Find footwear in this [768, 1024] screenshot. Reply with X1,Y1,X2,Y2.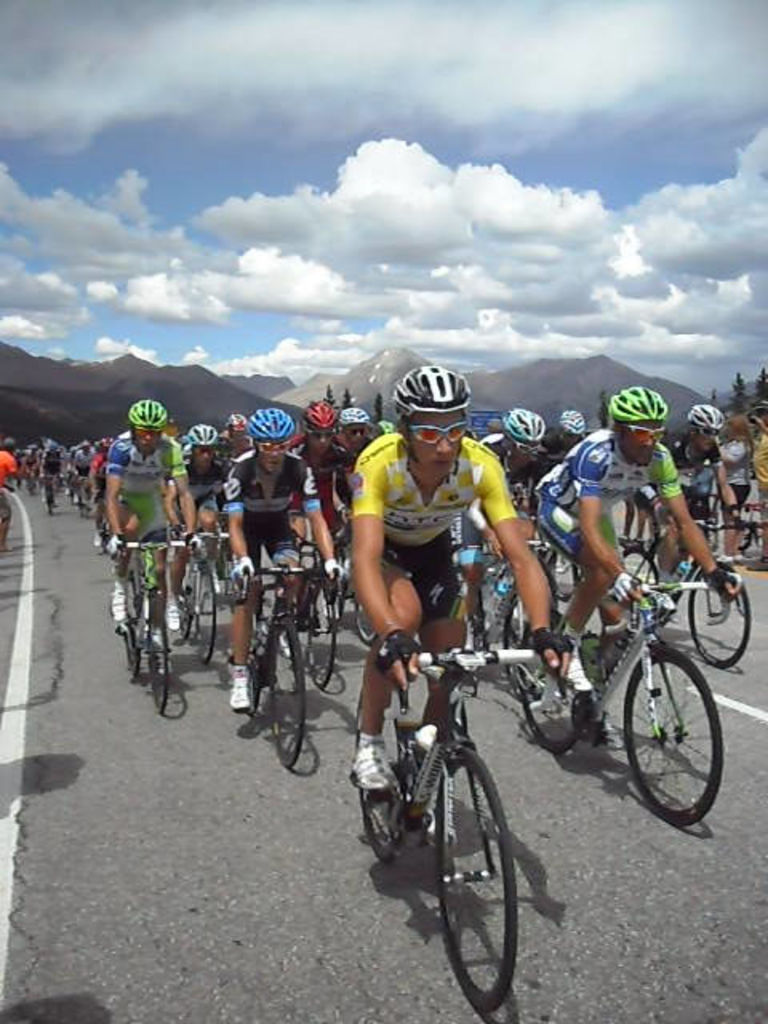
566,650,594,690.
